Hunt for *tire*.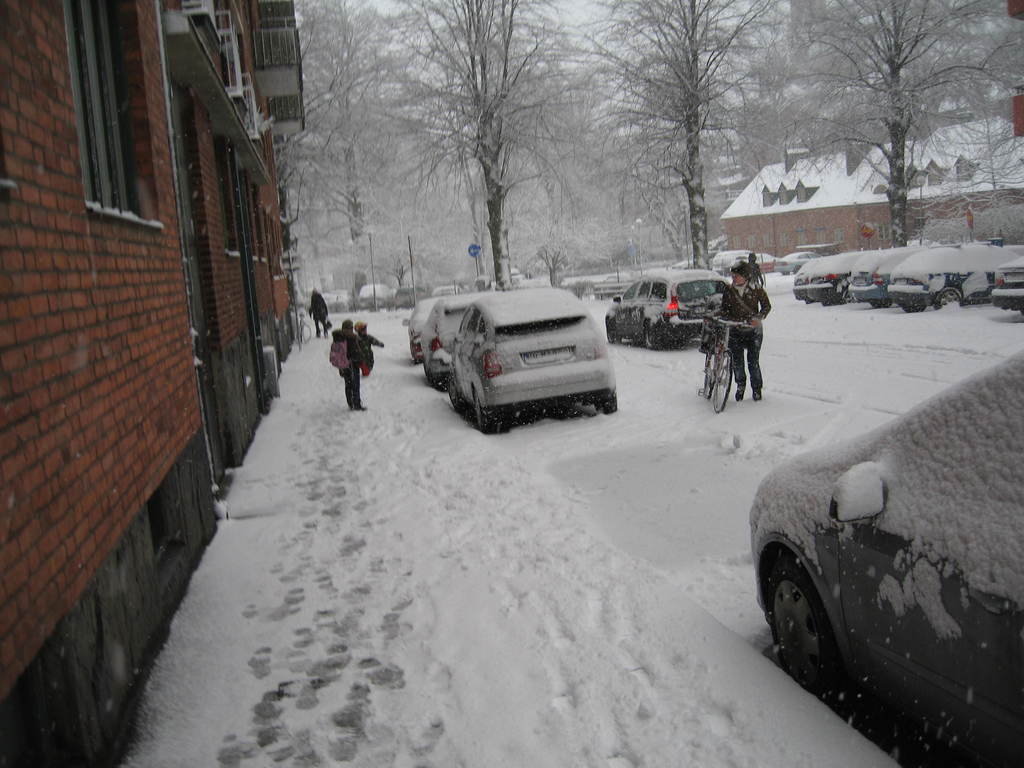
Hunted down at x1=867, y1=298, x2=888, y2=308.
